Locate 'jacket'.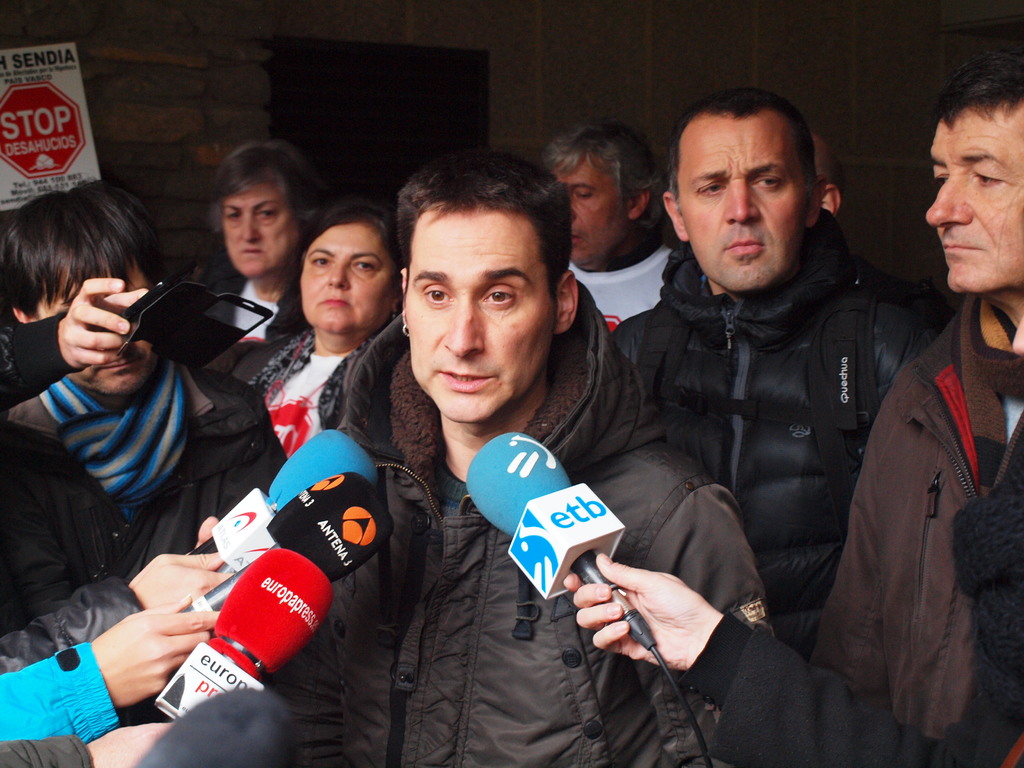
Bounding box: left=0, top=733, right=95, bottom=767.
